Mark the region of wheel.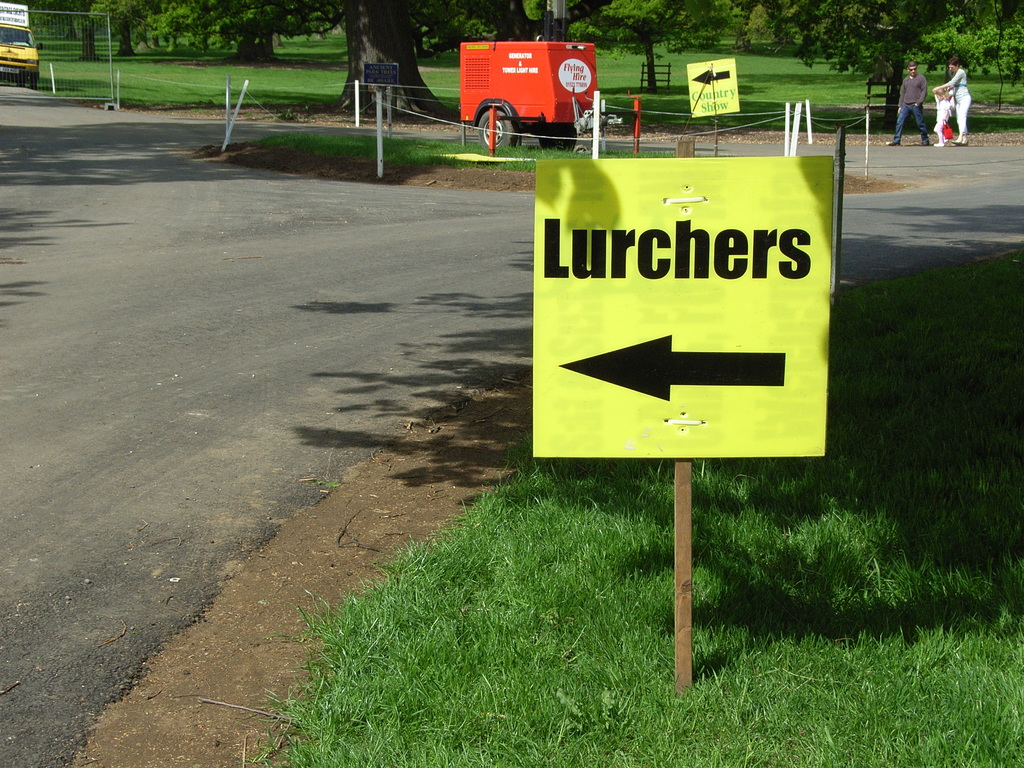
Region: 29,74,36,90.
